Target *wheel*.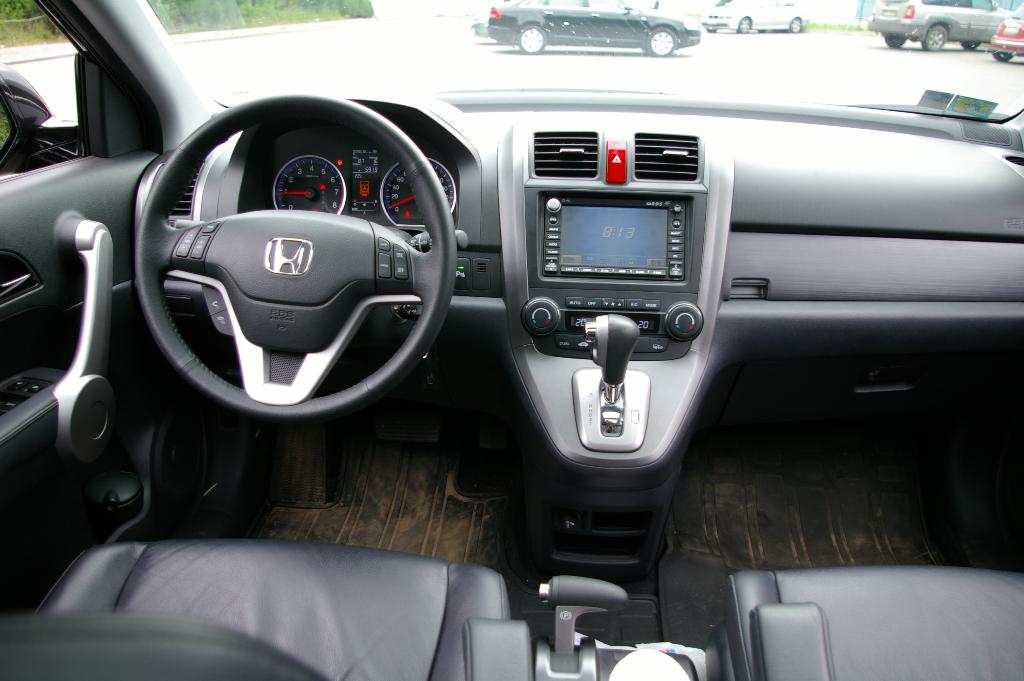
Target region: bbox(514, 29, 543, 49).
